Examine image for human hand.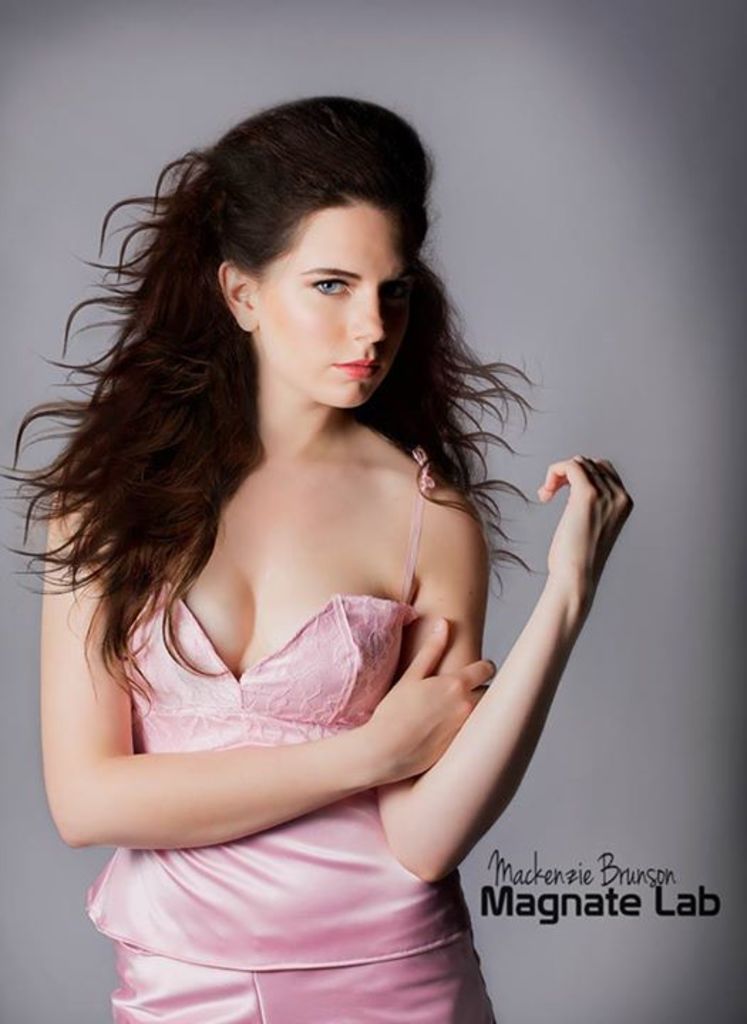
Examination result: [361, 614, 497, 785].
